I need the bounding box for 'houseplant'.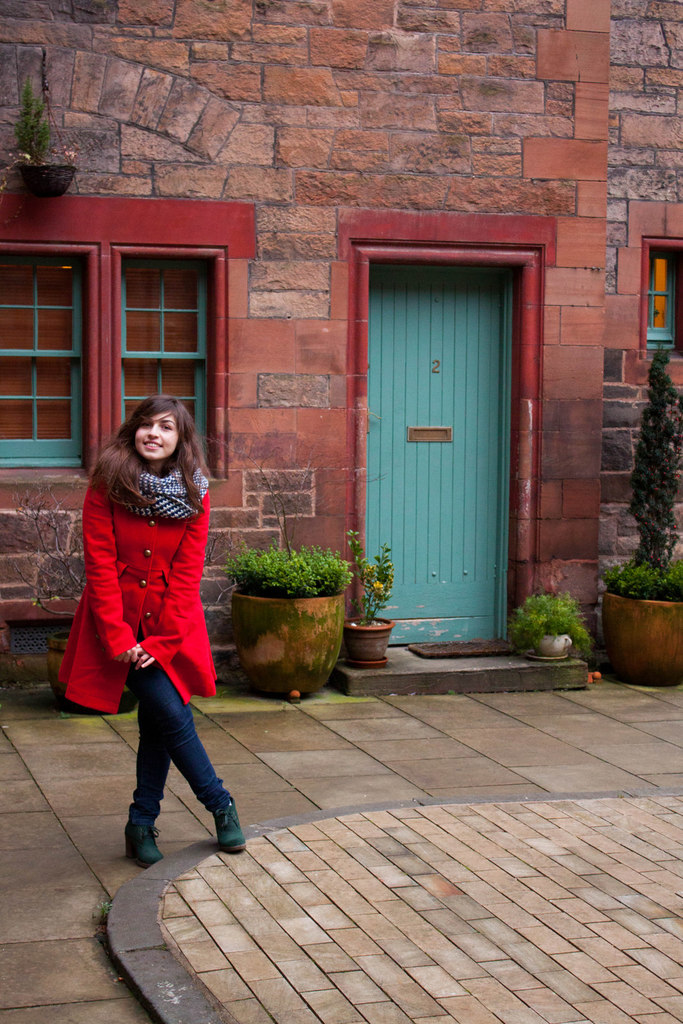
Here it is: box=[598, 334, 682, 686].
